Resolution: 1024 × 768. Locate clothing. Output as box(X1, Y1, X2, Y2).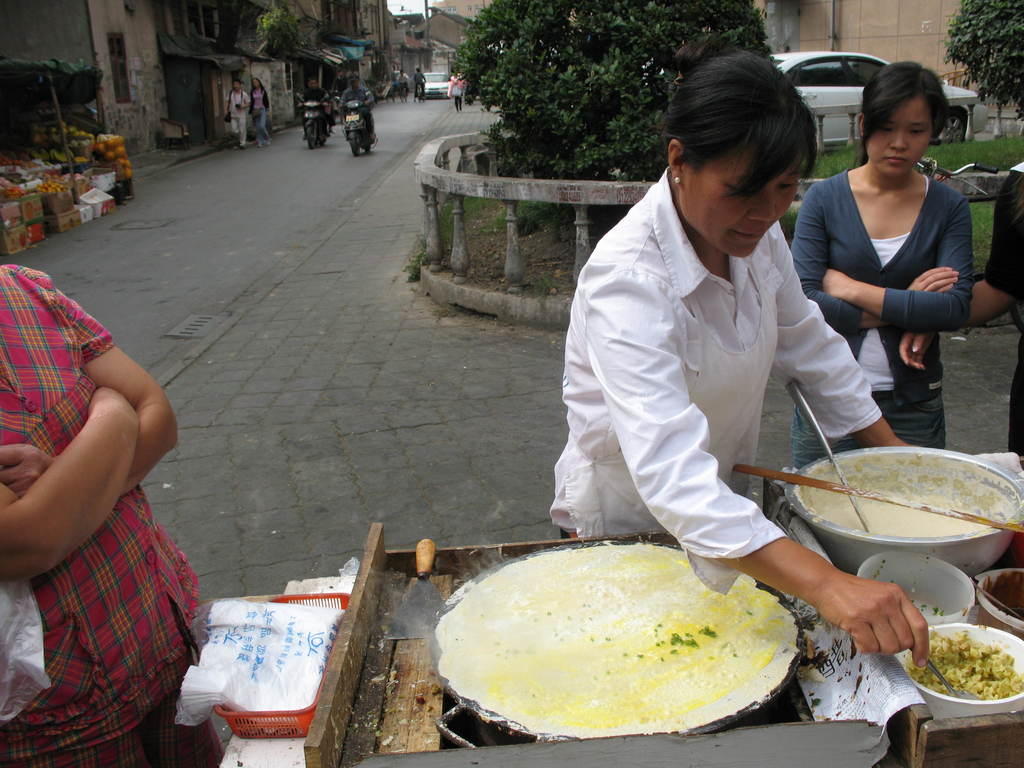
box(300, 84, 335, 130).
